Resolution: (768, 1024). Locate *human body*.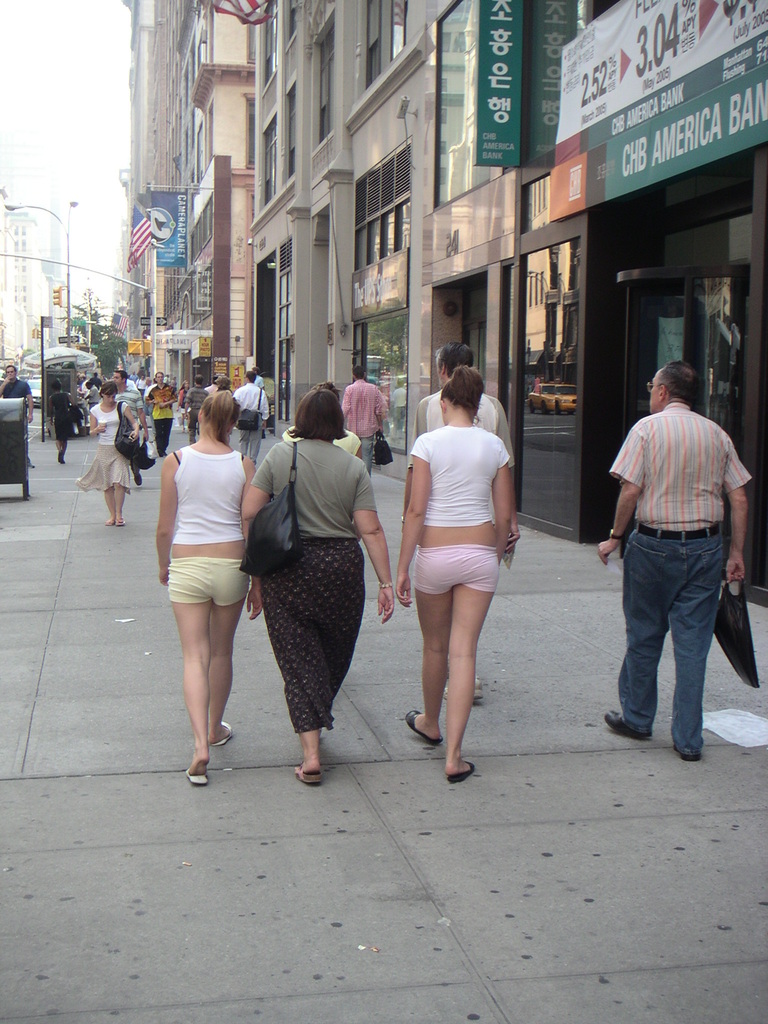
[left=341, top=357, right=392, bottom=483].
